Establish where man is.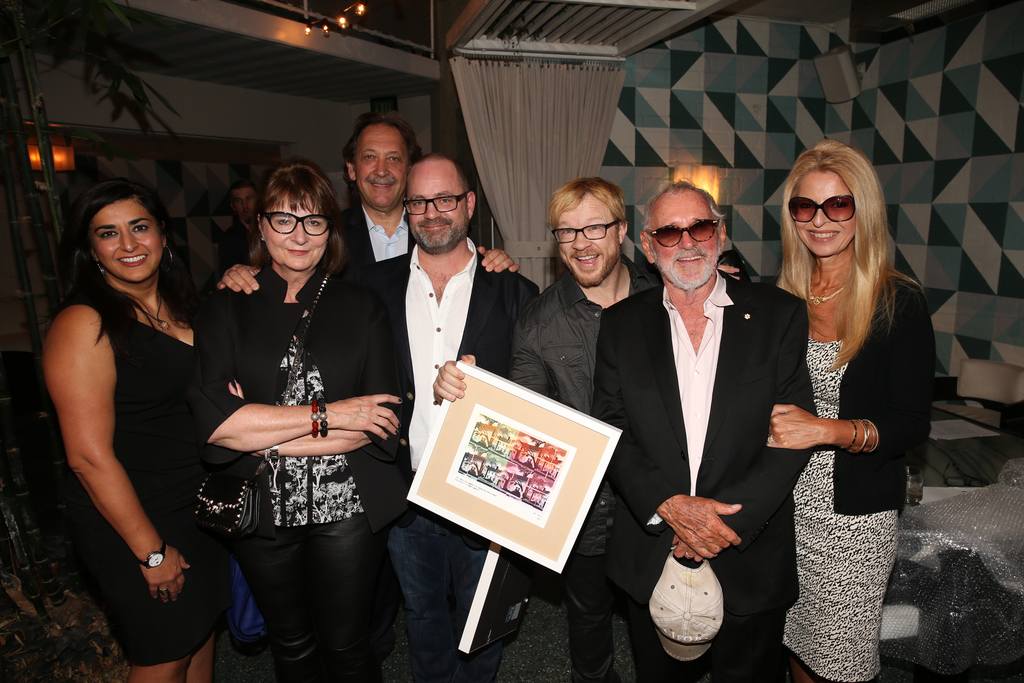
Established at [x1=218, y1=110, x2=519, y2=682].
